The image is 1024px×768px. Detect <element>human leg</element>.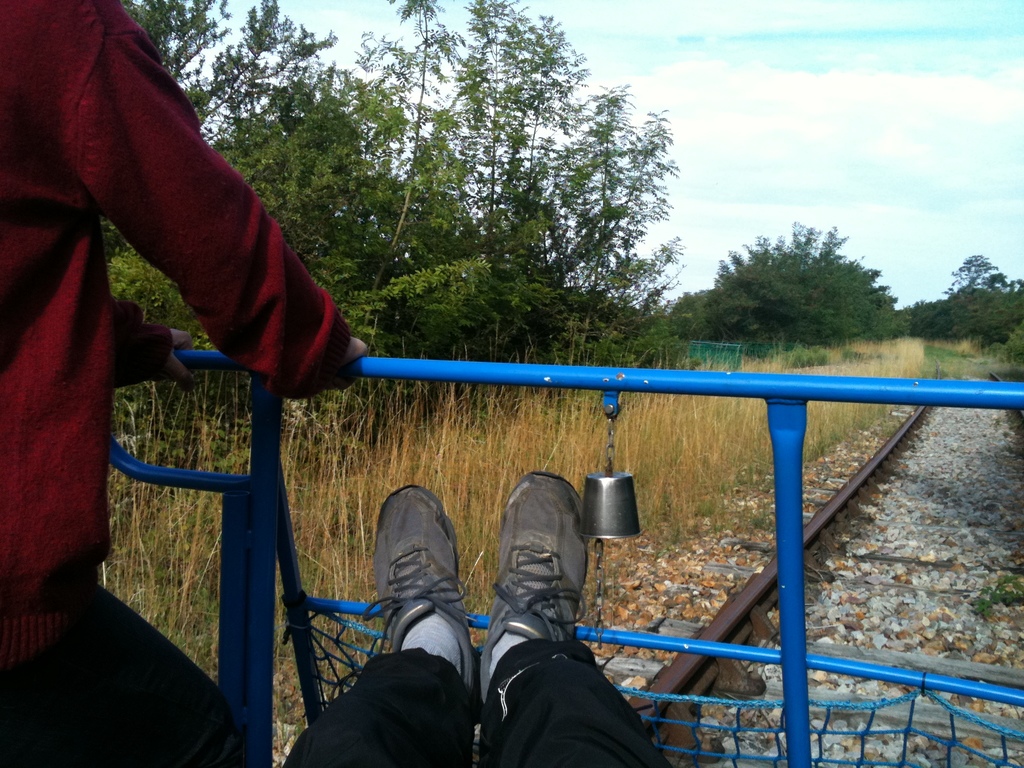
Detection: (left=283, top=483, right=481, bottom=767).
